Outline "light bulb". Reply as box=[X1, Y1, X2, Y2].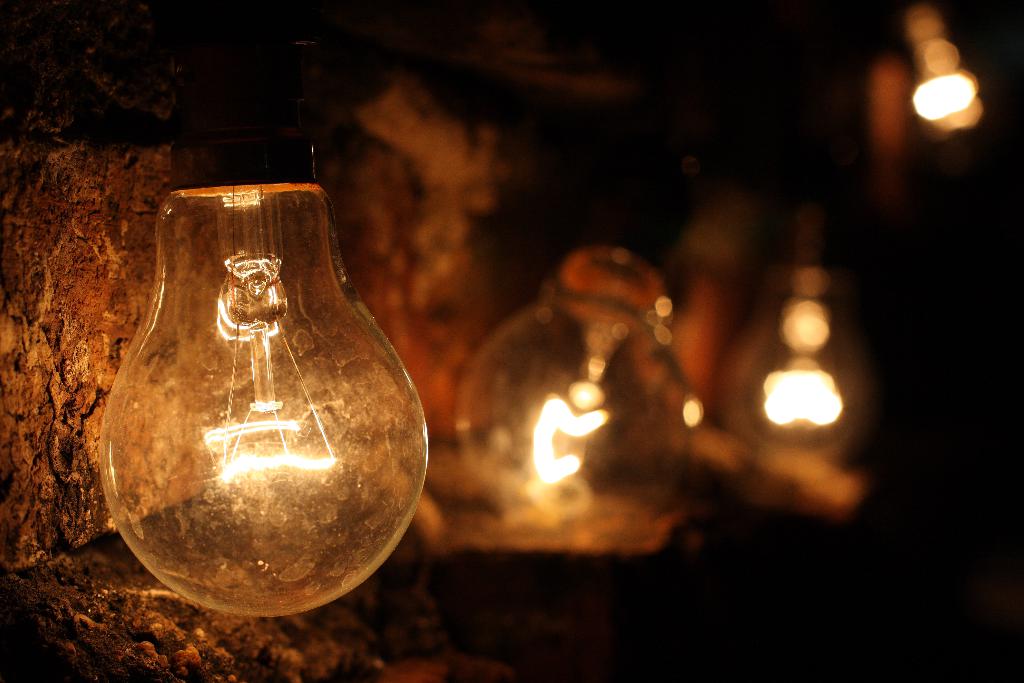
box=[455, 249, 689, 553].
